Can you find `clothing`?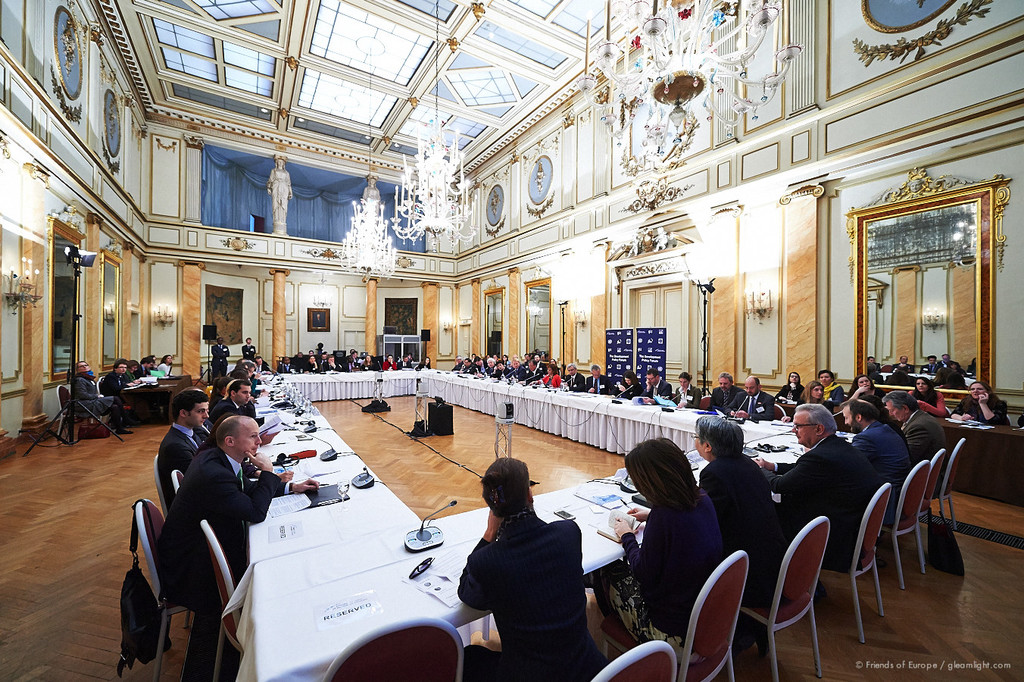
Yes, bounding box: locate(454, 484, 597, 674).
